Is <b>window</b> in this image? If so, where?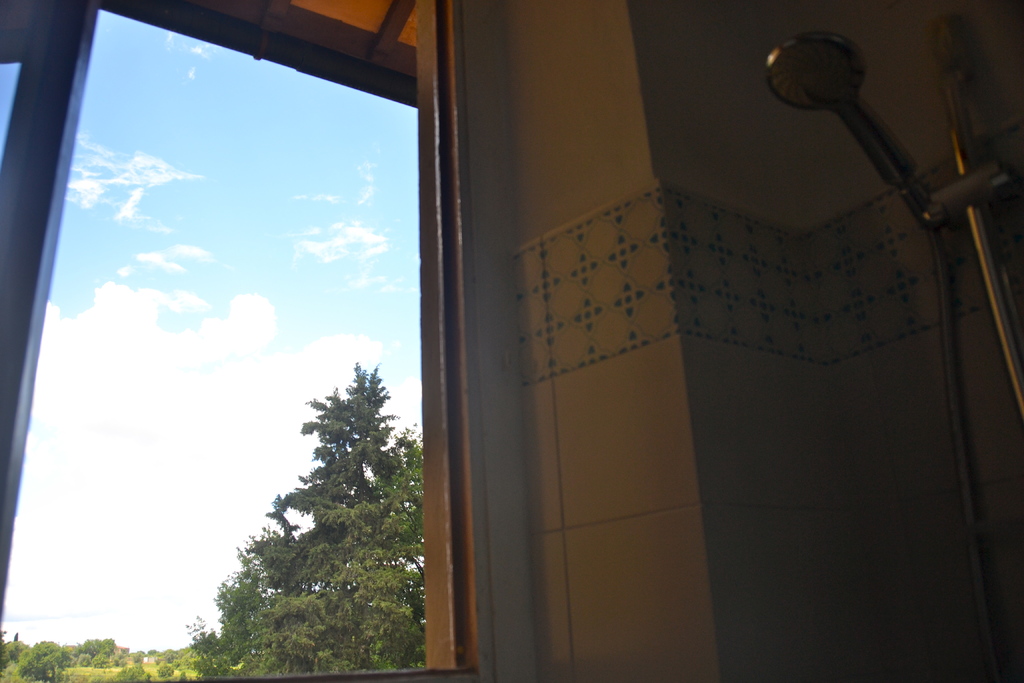
Yes, at [0, 0, 540, 682].
